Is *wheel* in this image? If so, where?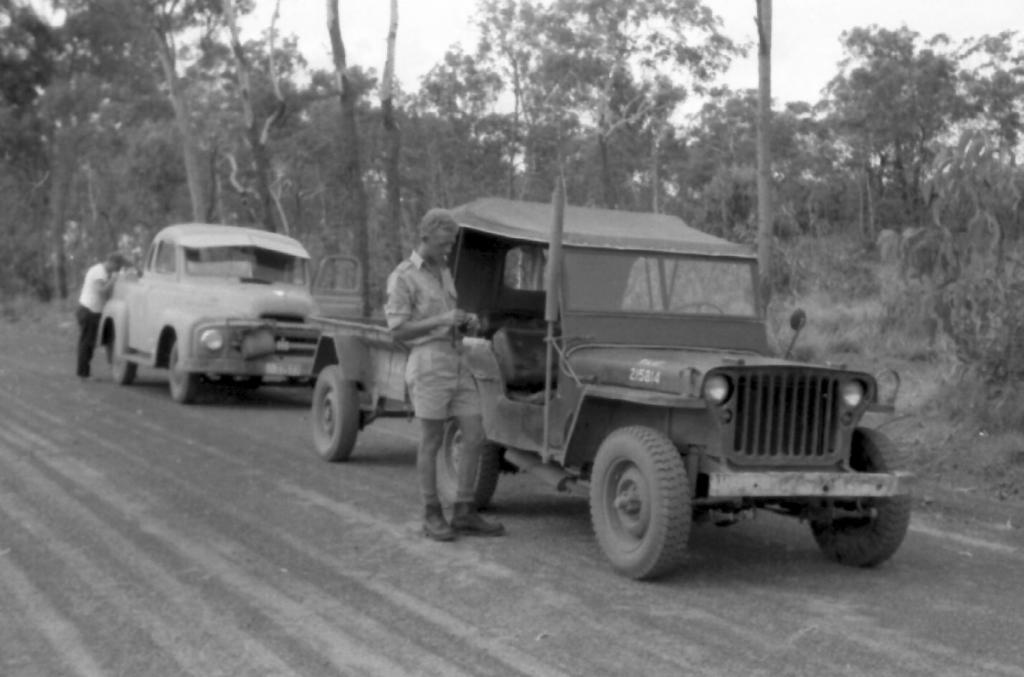
Yes, at 313:363:361:463.
